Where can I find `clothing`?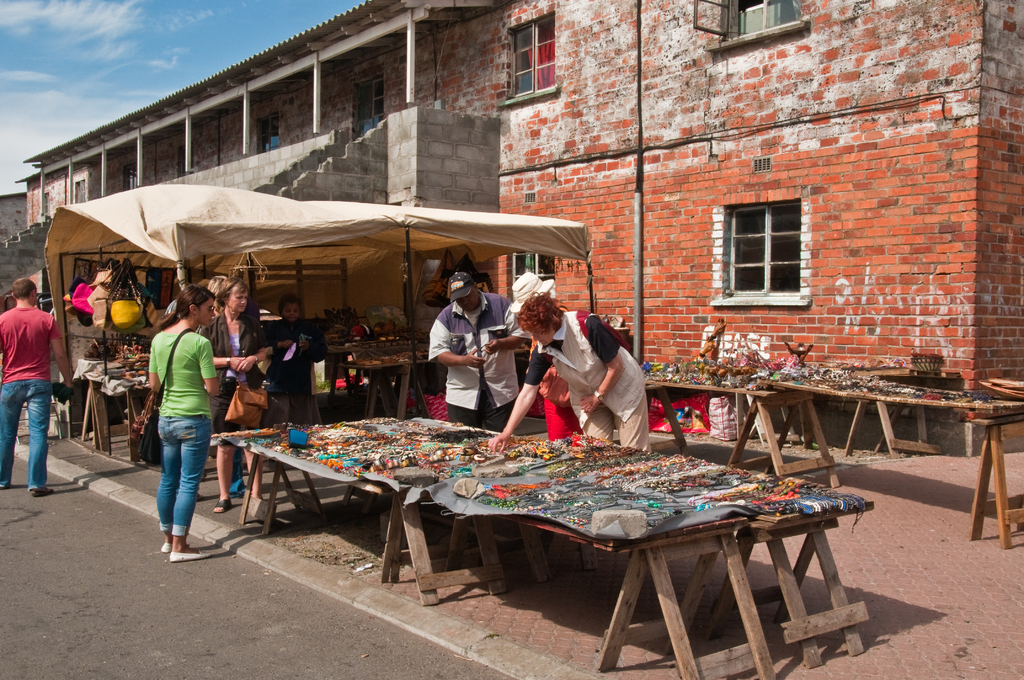
You can find it at [x1=527, y1=306, x2=628, y2=437].
